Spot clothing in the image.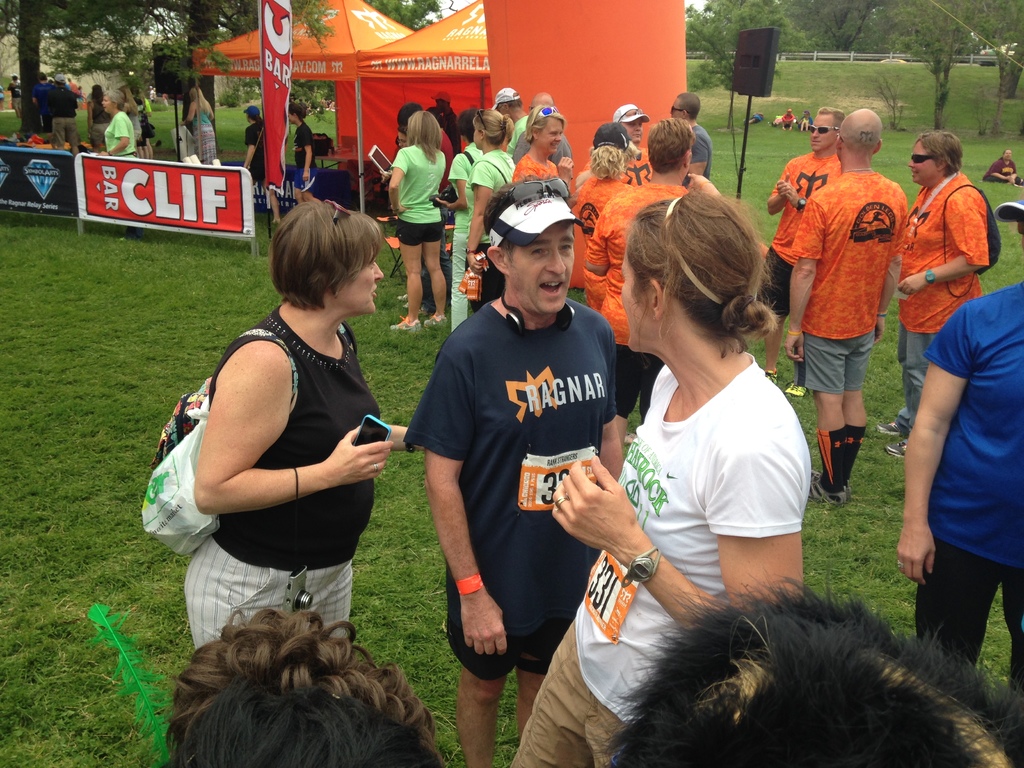
clothing found at (x1=45, y1=86, x2=79, y2=146).
